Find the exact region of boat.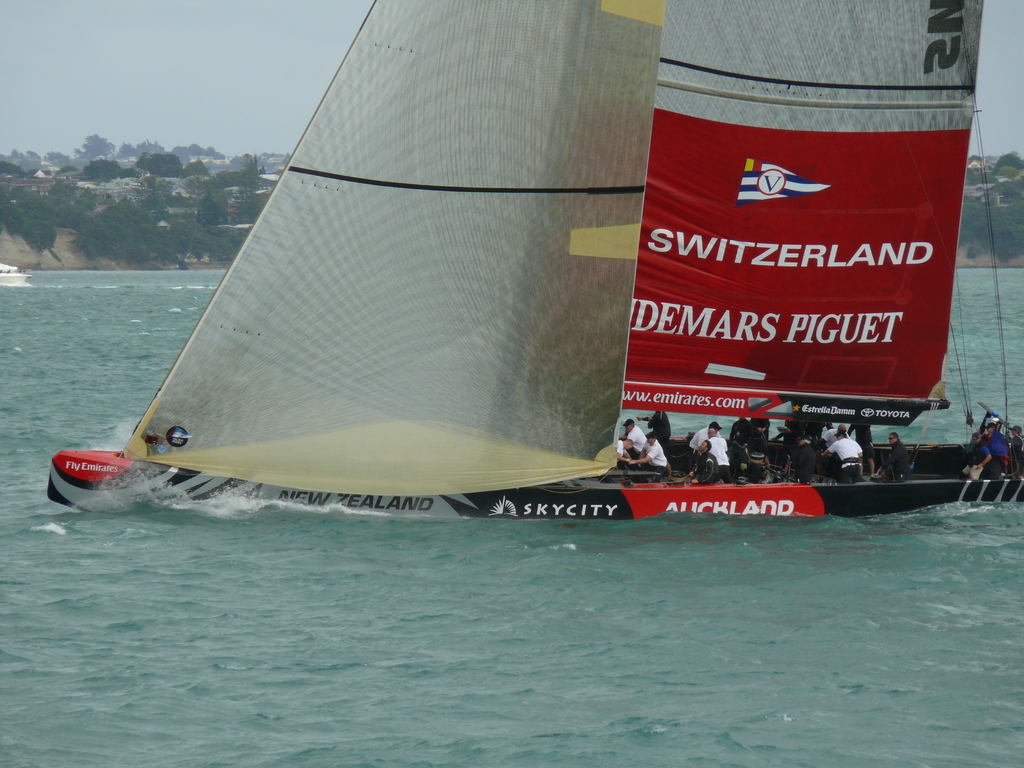
Exact region: (left=65, top=0, right=1002, bottom=534).
